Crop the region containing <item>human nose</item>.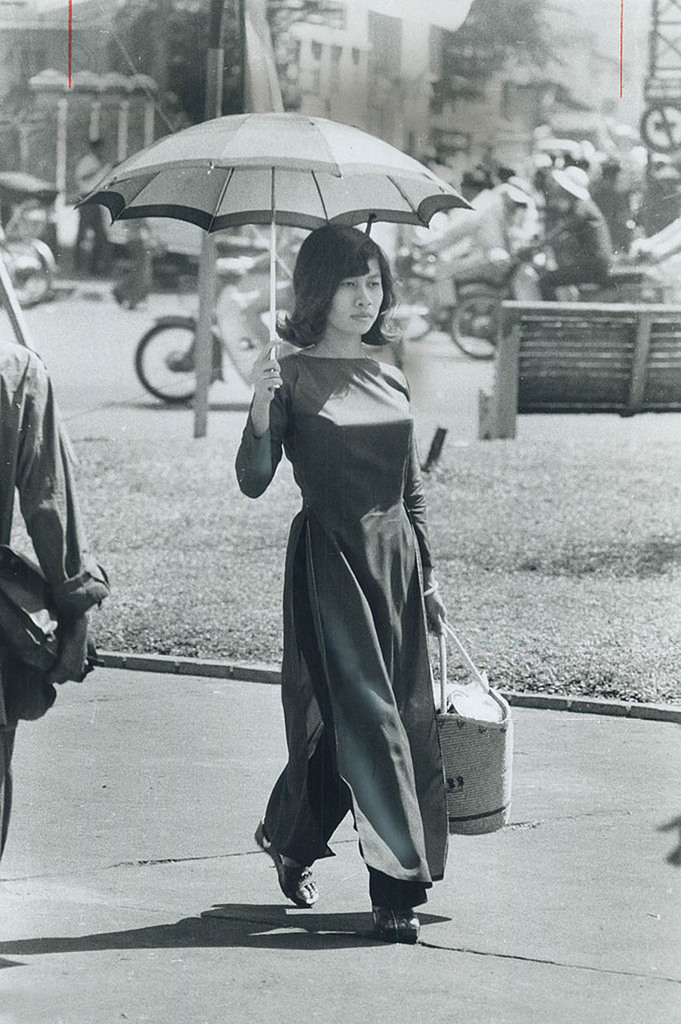
Crop region: bbox=[360, 285, 374, 311].
